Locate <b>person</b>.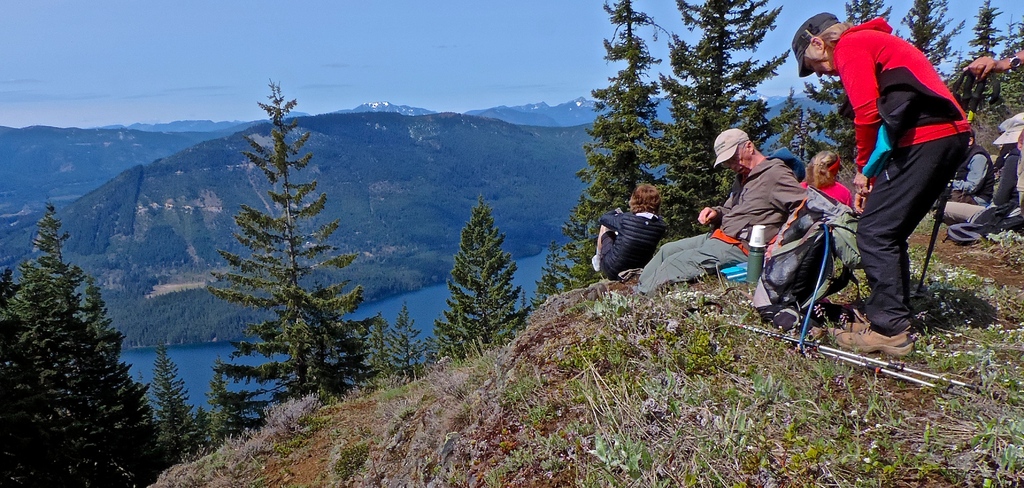
Bounding box: (left=797, top=150, right=851, bottom=206).
